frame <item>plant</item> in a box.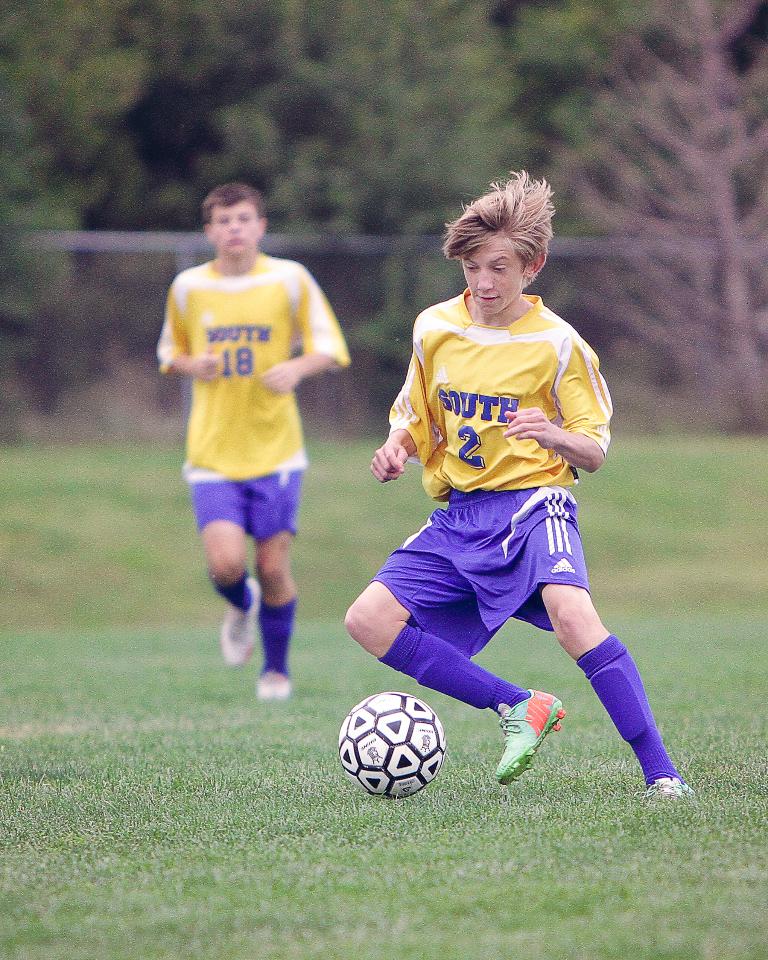
(0,422,767,957).
